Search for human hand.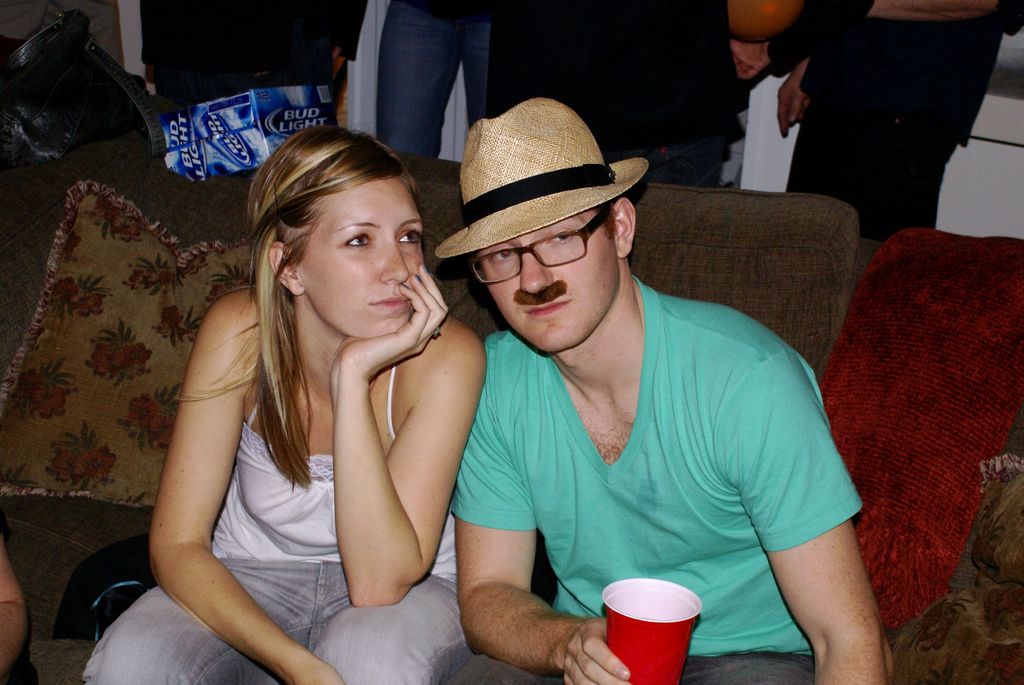
Found at rect(312, 305, 445, 580).
